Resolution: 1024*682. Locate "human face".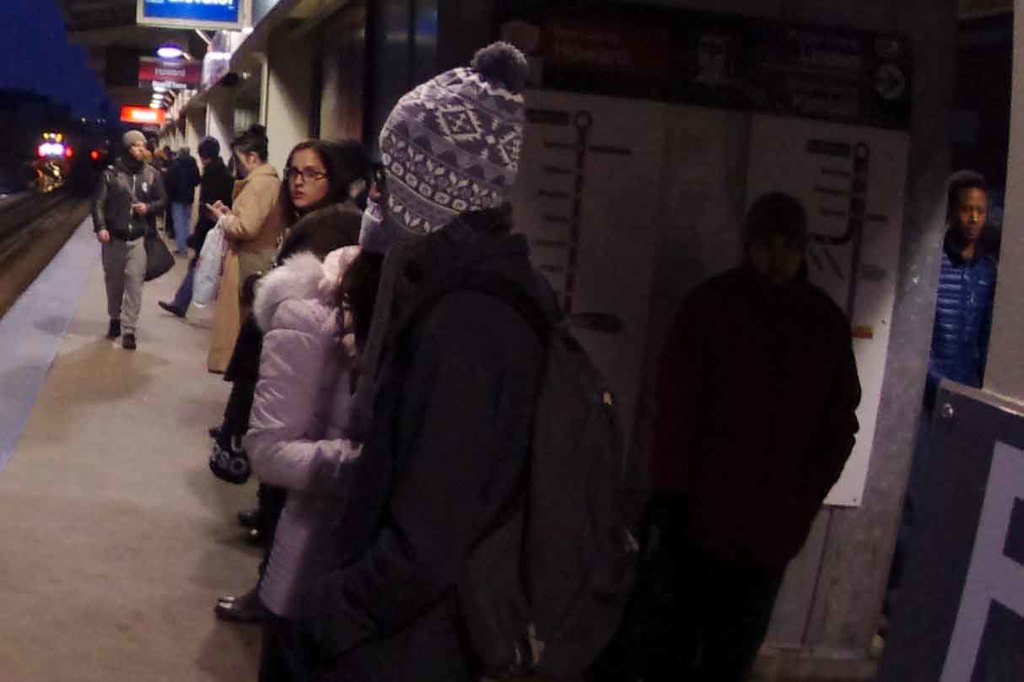
[231, 142, 255, 177].
